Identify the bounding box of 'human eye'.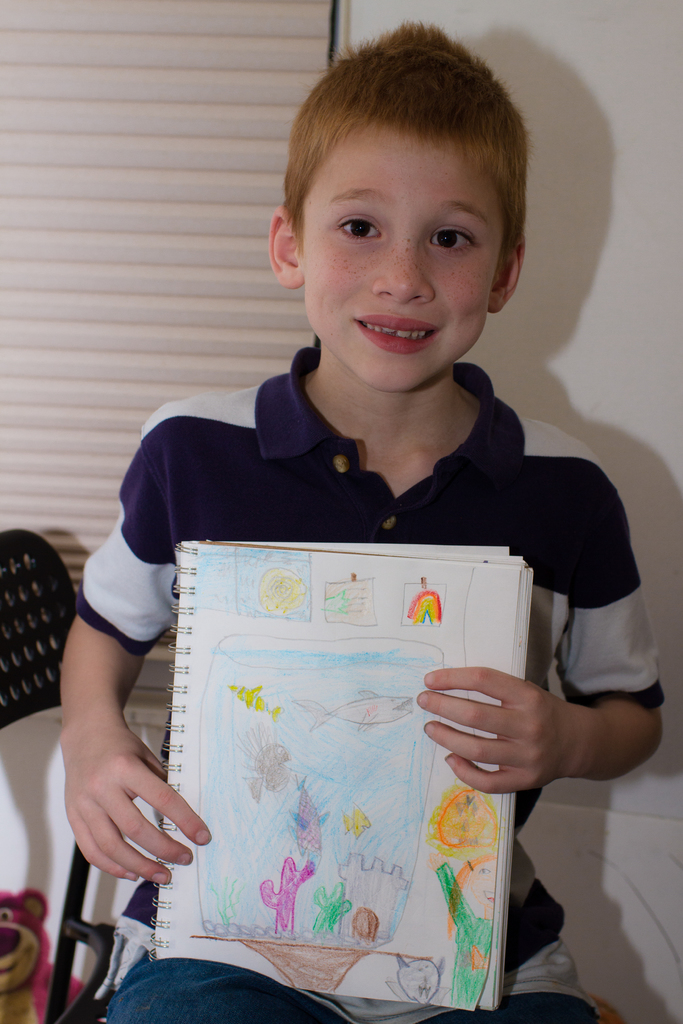
(x1=331, y1=209, x2=384, y2=247).
